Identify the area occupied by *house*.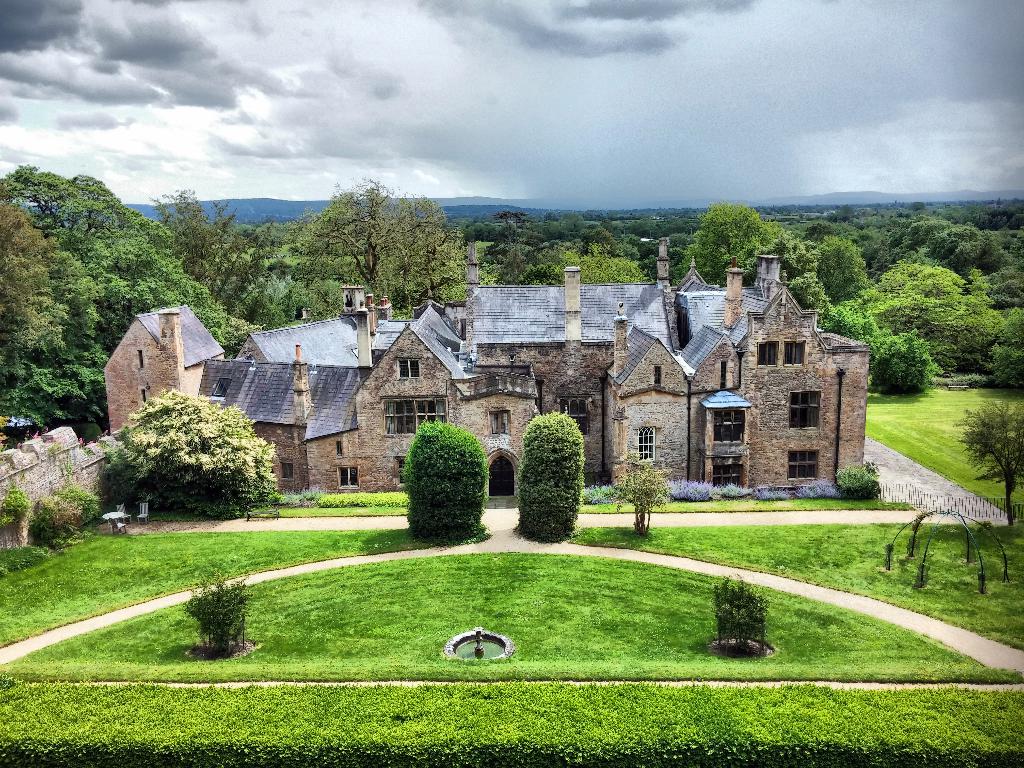
Area: box(489, 286, 675, 502).
